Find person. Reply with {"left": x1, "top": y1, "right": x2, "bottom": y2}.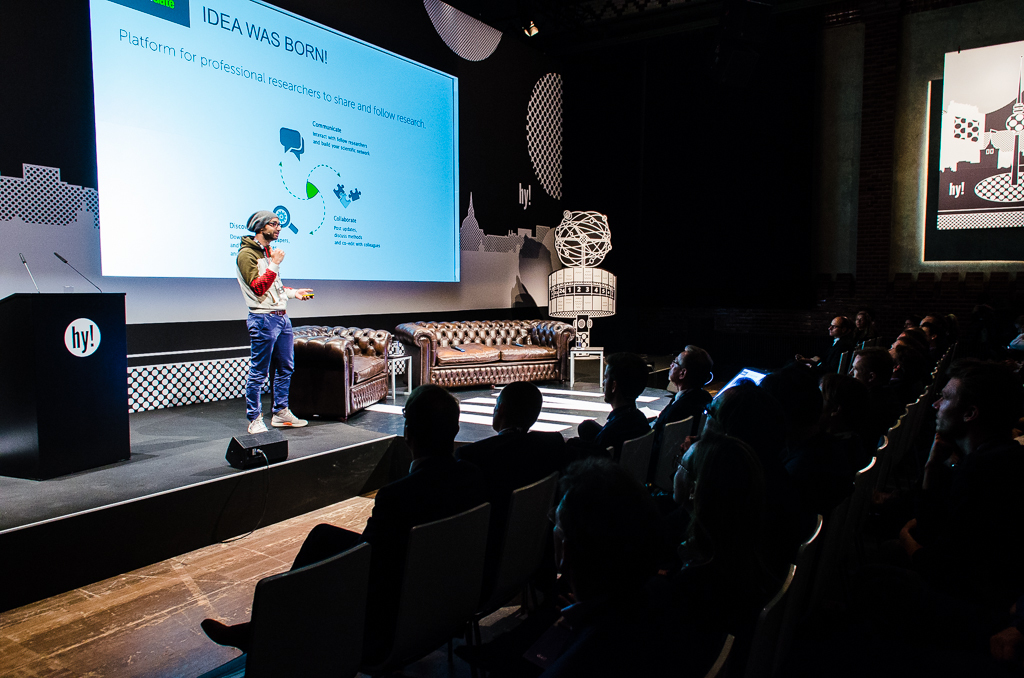
{"left": 236, "top": 210, "right": 317, "bottom": 433}.
